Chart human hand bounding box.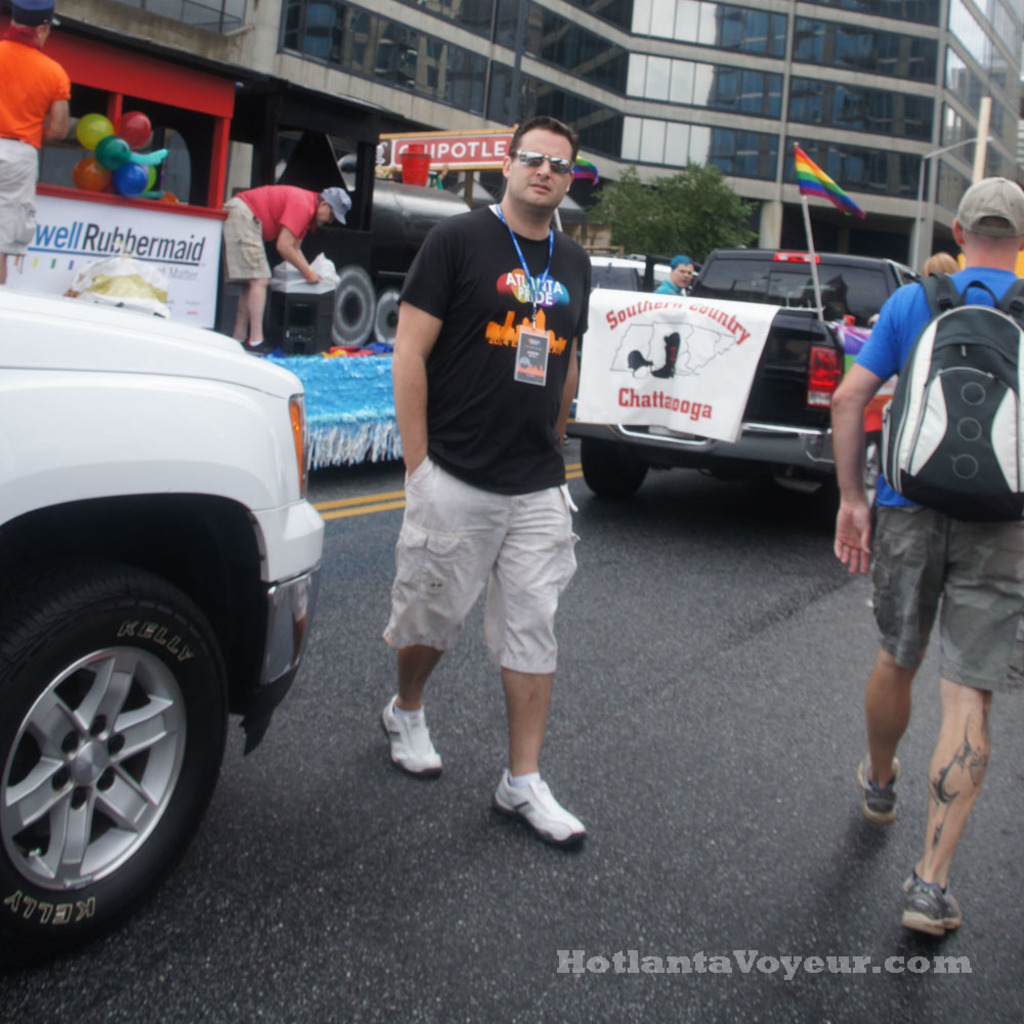
Charted: [306,271,324,283].
